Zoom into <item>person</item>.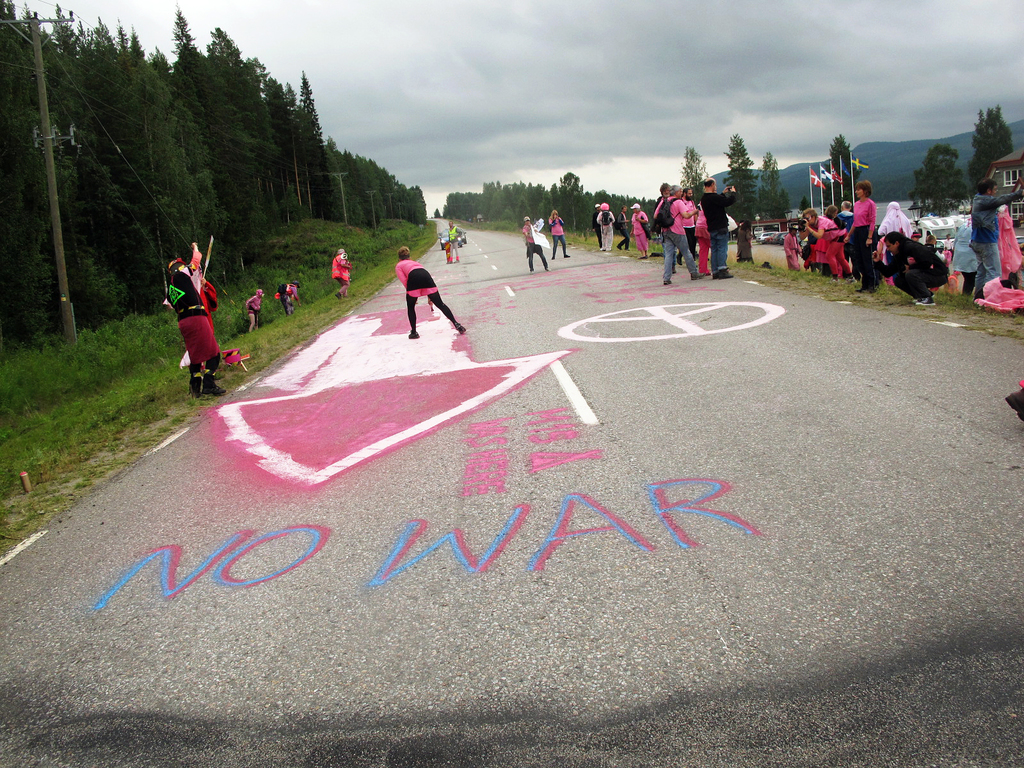
Zoom target: x1=276 y1=278 x2=293 y2=316.
